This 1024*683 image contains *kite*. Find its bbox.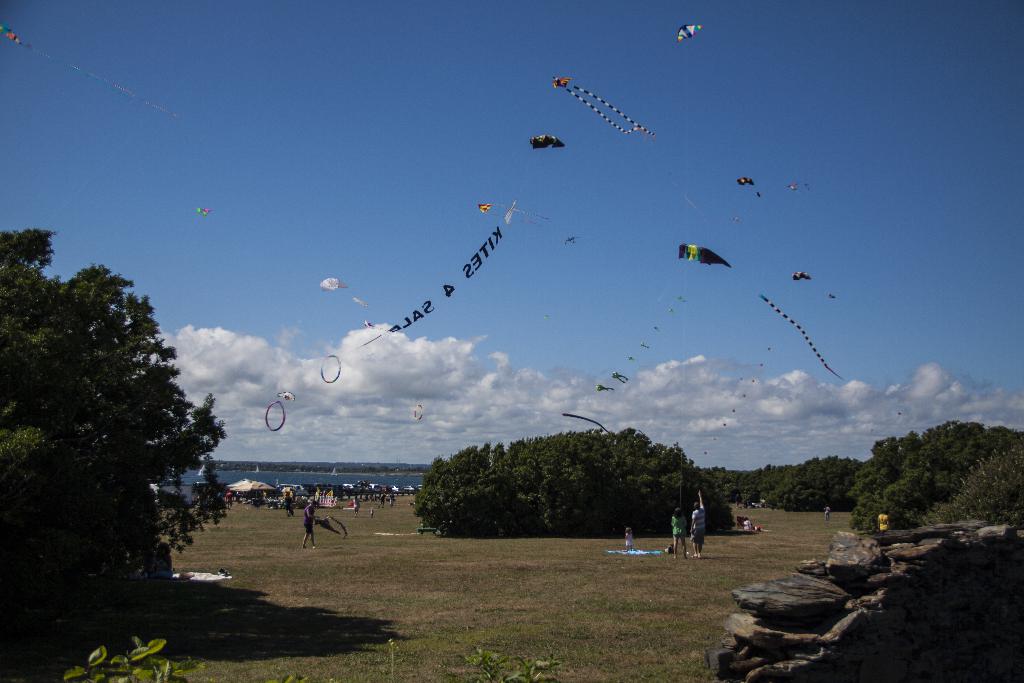
l=319, t=275, r=372, b=311.
